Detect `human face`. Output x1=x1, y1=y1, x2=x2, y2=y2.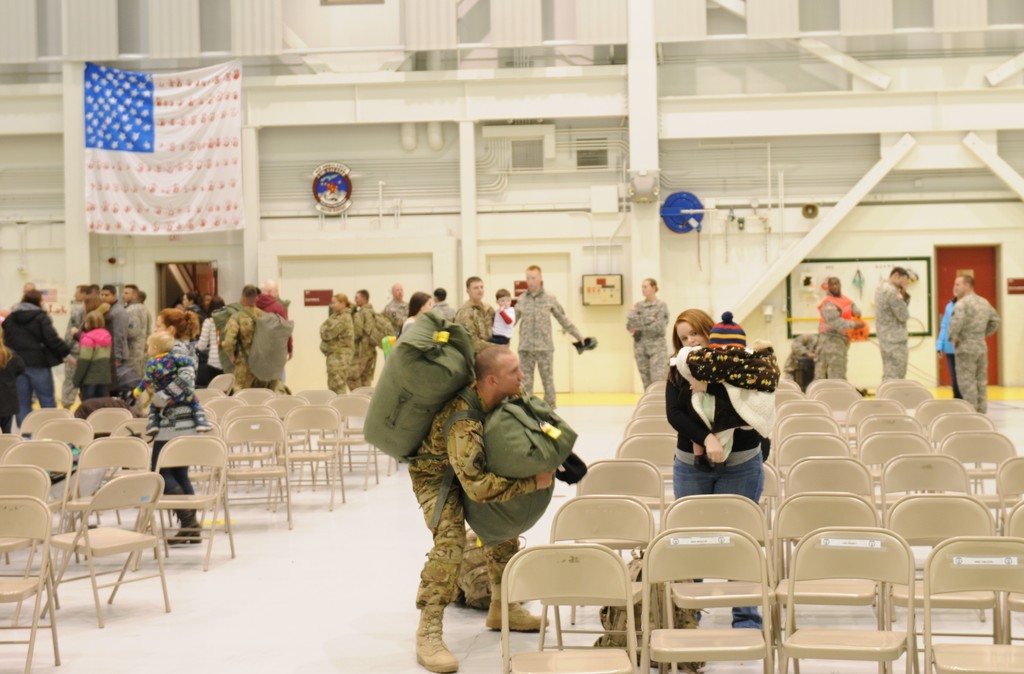
x1=499, y1=352, x2=525, y2=396.
